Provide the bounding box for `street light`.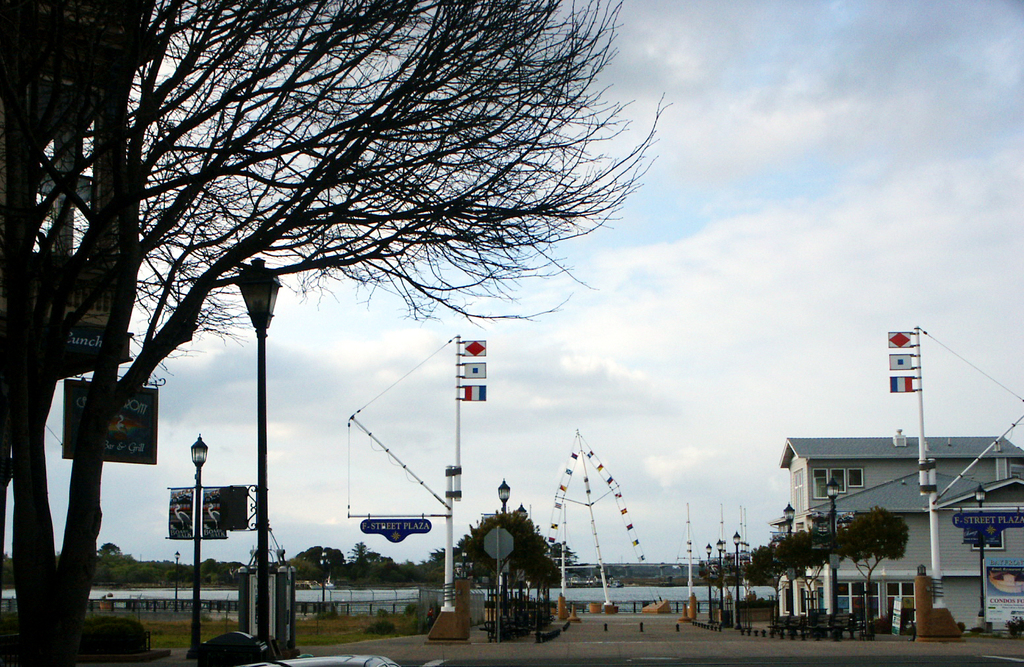
496:478:514:613.
